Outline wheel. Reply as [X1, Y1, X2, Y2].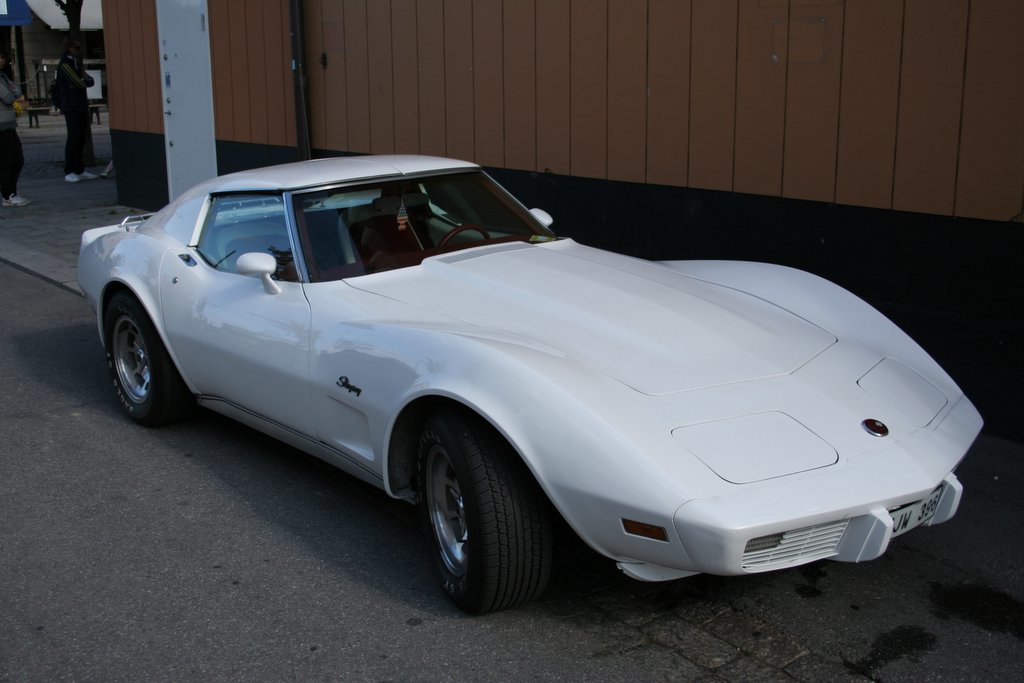
[442, 224, 495, 246].
